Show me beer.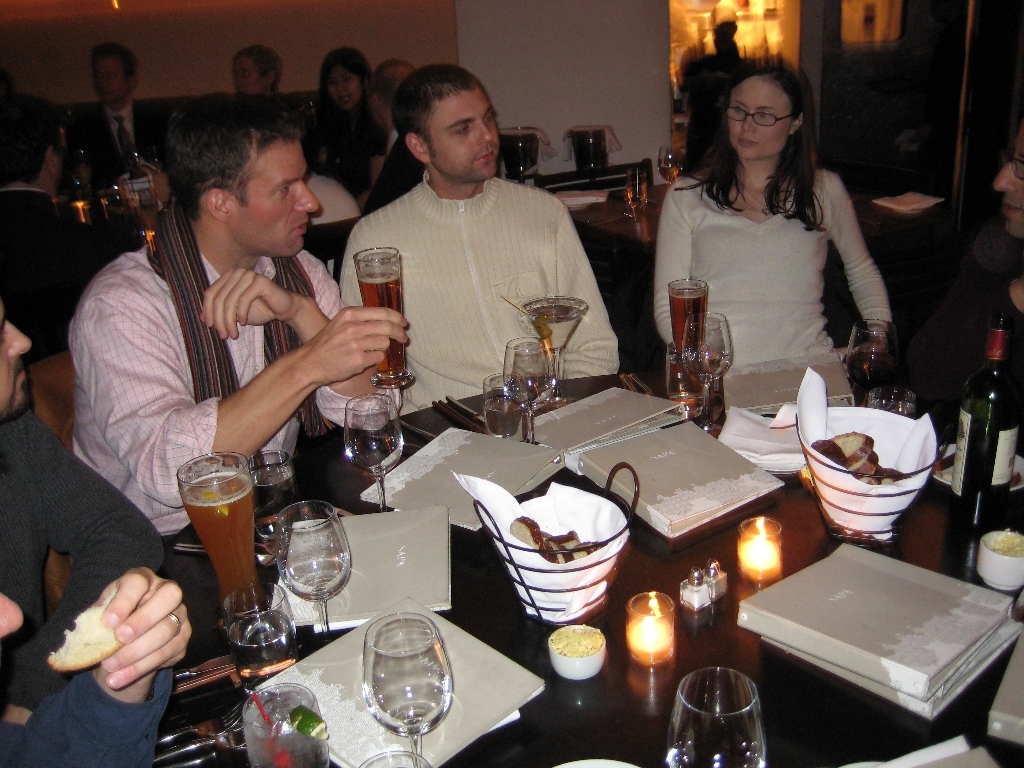
beer is here: (181,473,255,613).
